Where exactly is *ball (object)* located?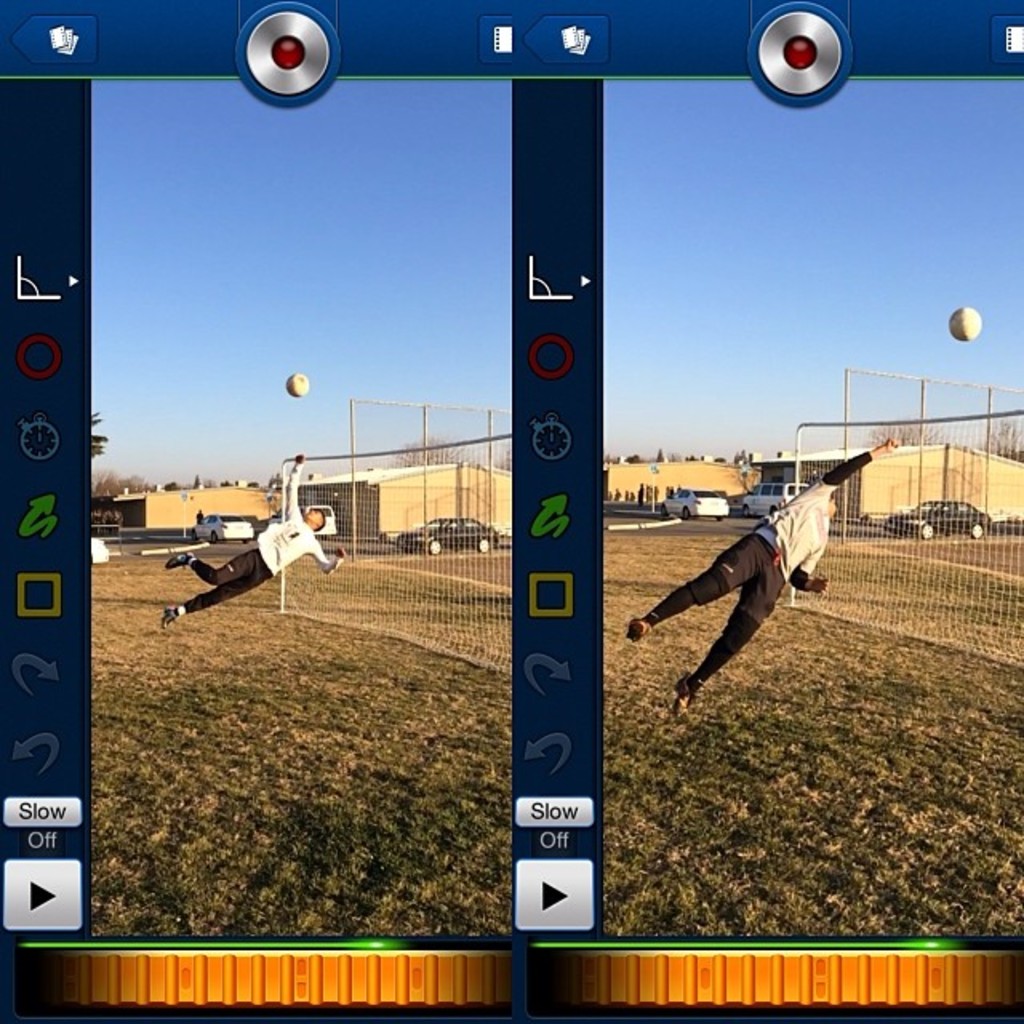
Its bounding box is x1=286 y1=373 x2=307 y2=395.
